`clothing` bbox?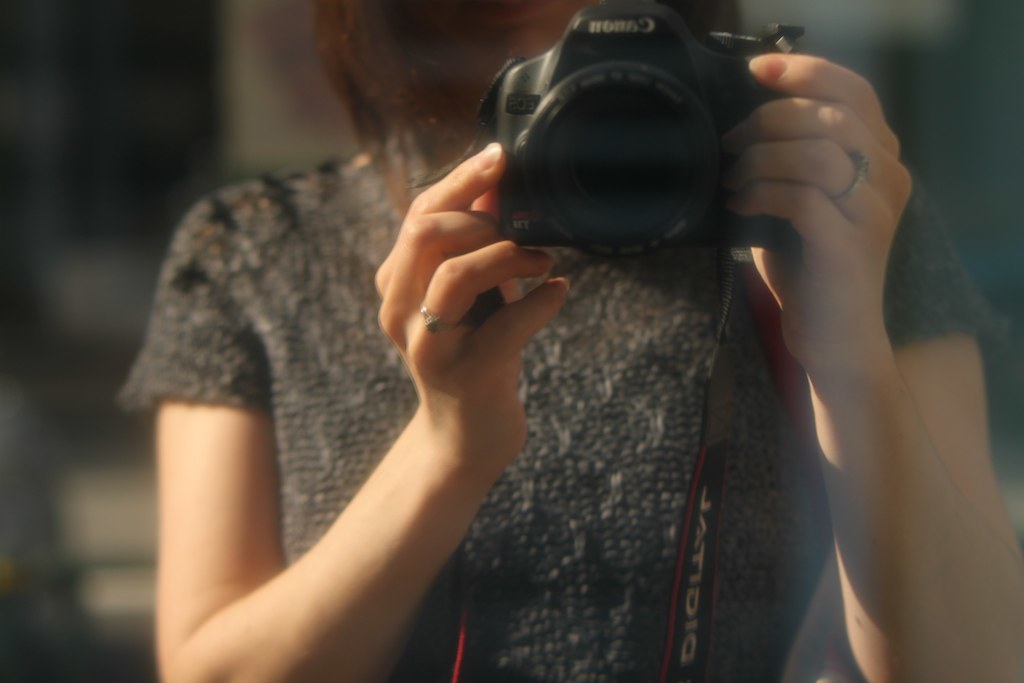
rect(114, 121, 1015, 682)
